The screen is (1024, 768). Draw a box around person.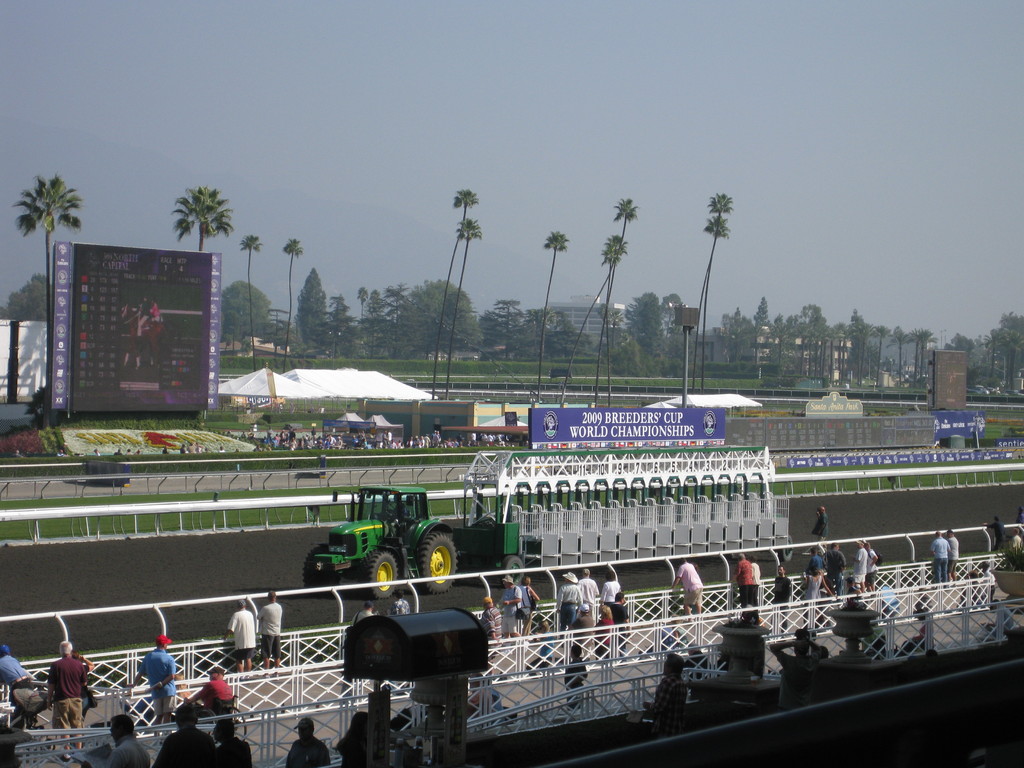
<region>637, 654, 691, 736</region>.
